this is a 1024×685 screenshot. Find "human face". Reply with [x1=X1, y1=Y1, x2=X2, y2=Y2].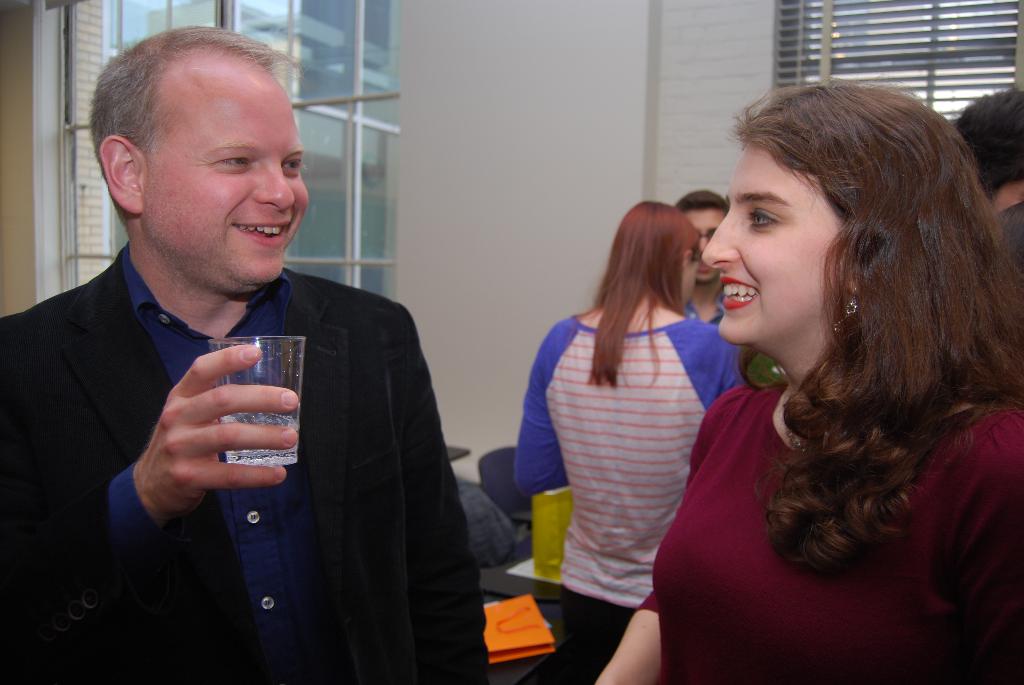
[x1=145, y1=50, x2=312, y2=293].
